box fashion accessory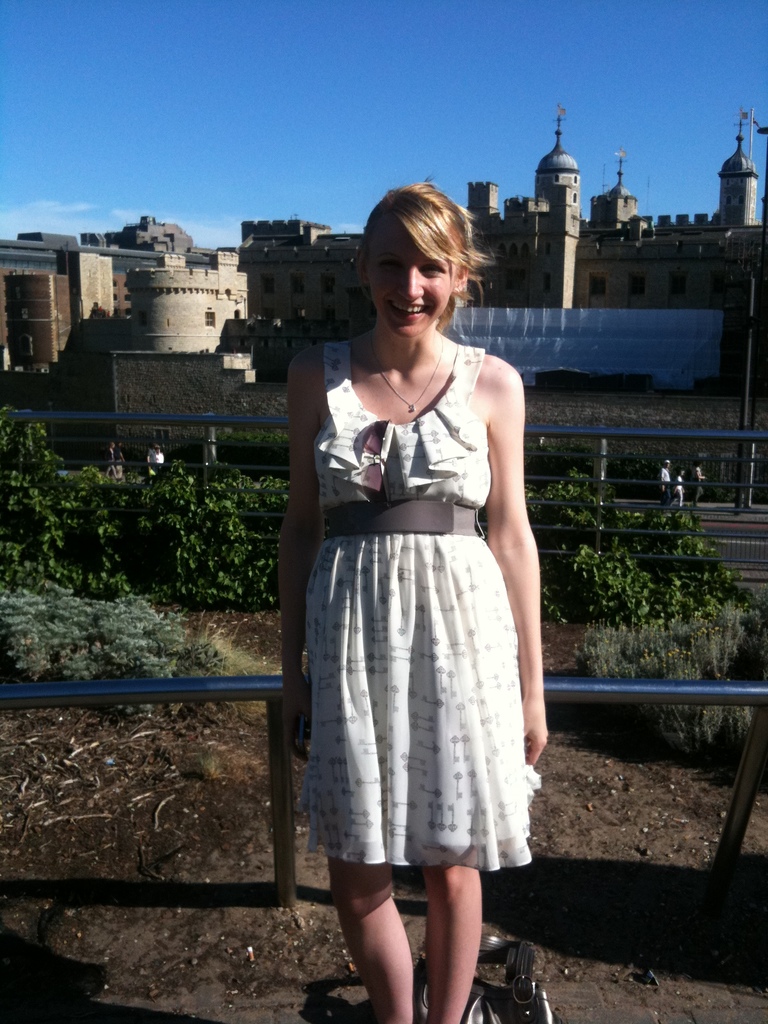
369, 346, 449, 417
